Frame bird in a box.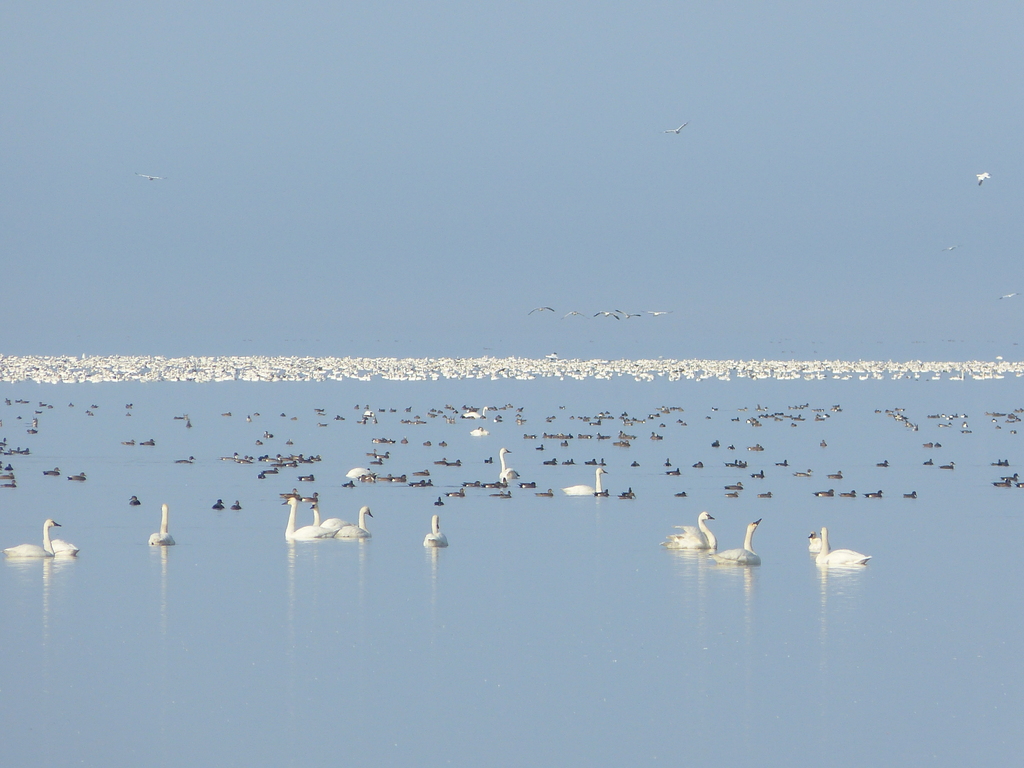
locate(973, 172, 991, 188).
